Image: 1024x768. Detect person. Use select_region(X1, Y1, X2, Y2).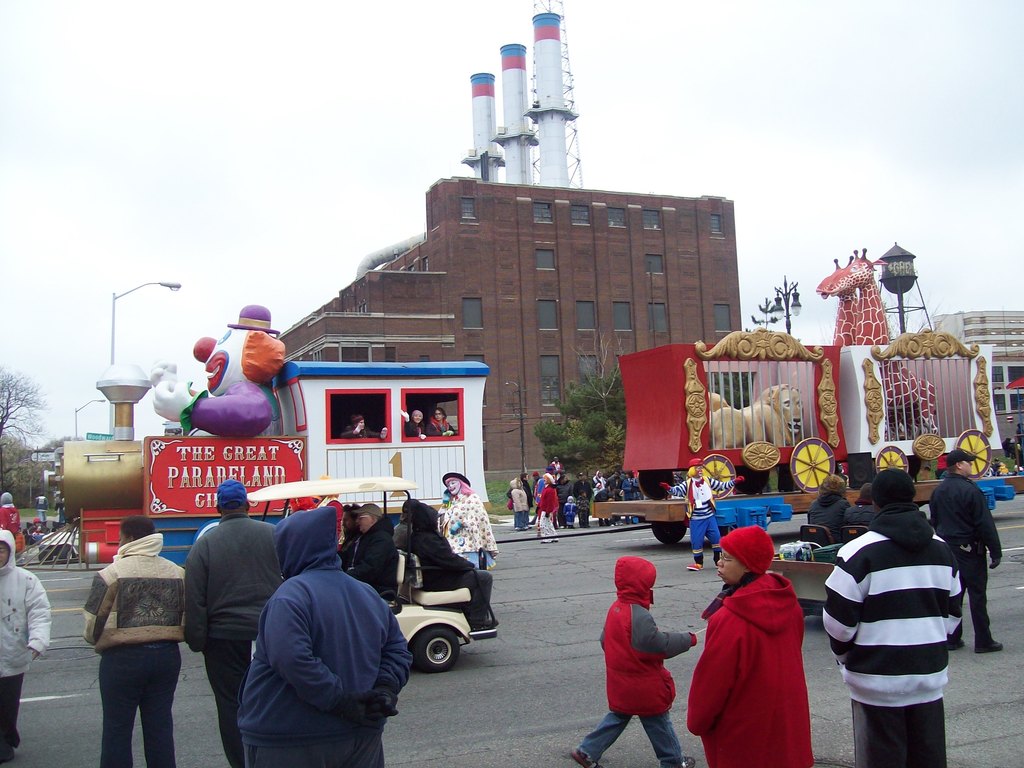
select_region(336, 413, 385, 441).
